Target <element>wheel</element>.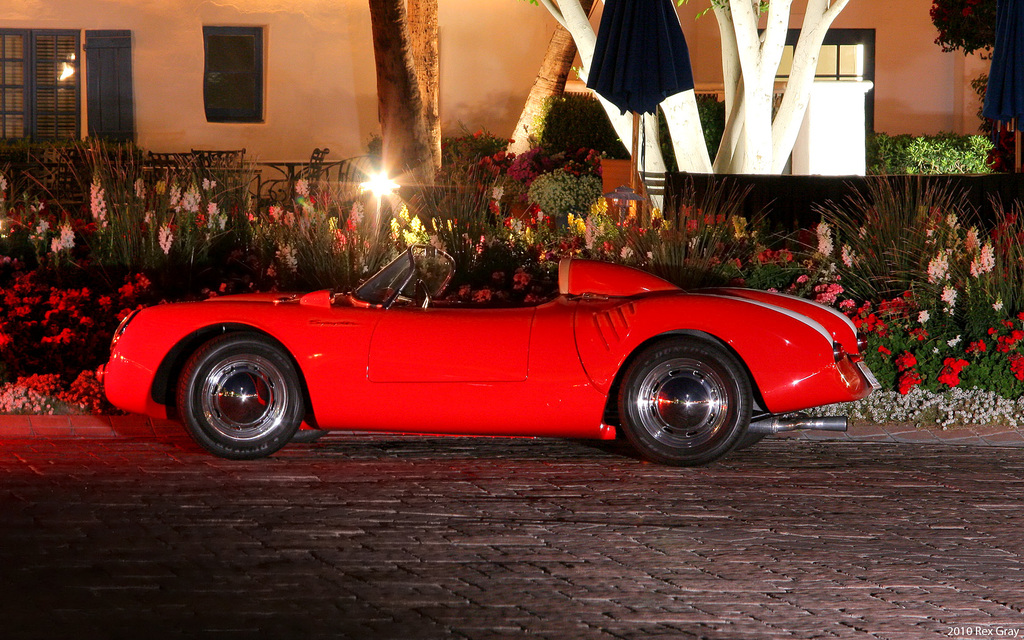
Target region: <box>737,415,767,447</box>.
